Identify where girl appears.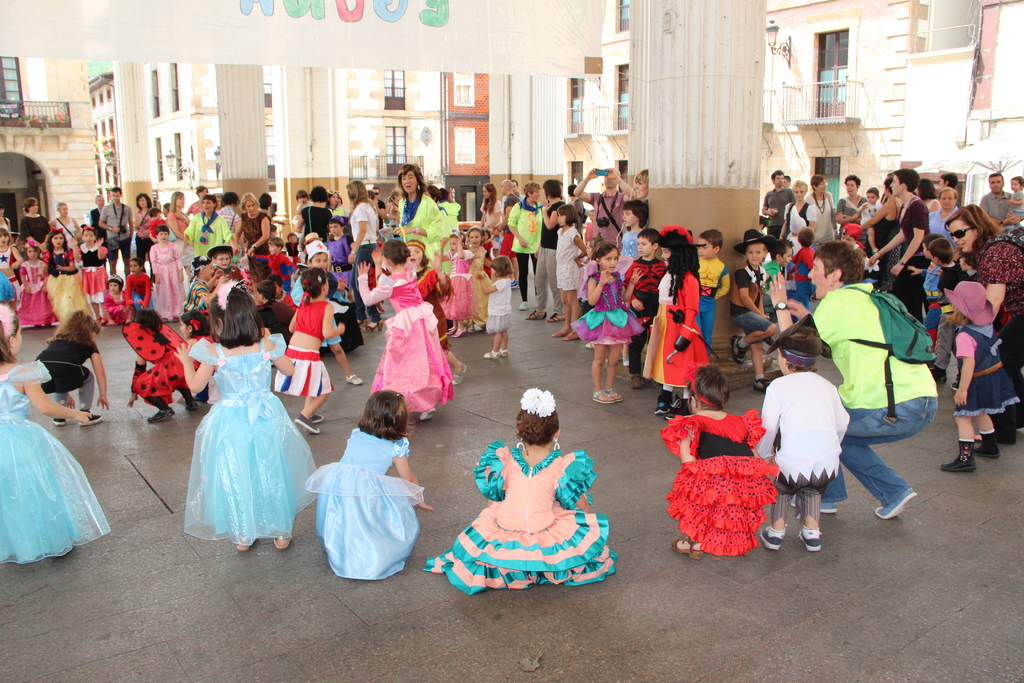
Appears at [x1=442, y1=228, x2=476, y2=338].
